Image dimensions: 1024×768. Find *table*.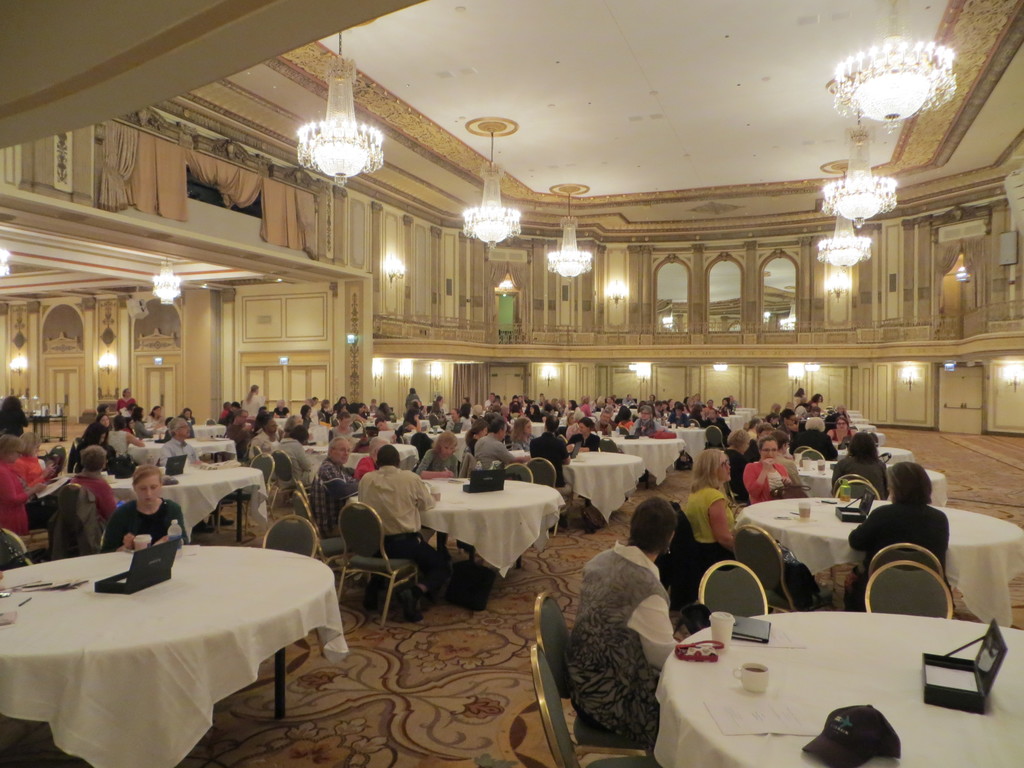
box=[124, 442, 241, 460].
